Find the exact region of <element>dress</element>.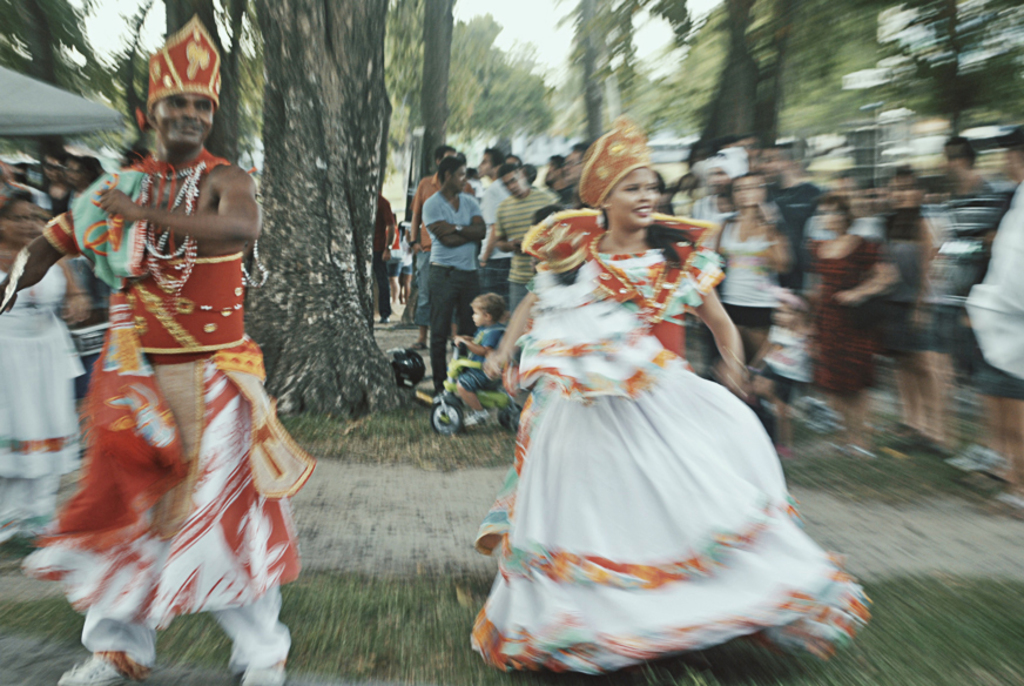
Exact region: x1=0, y1=258, x2=83, y2=546.
